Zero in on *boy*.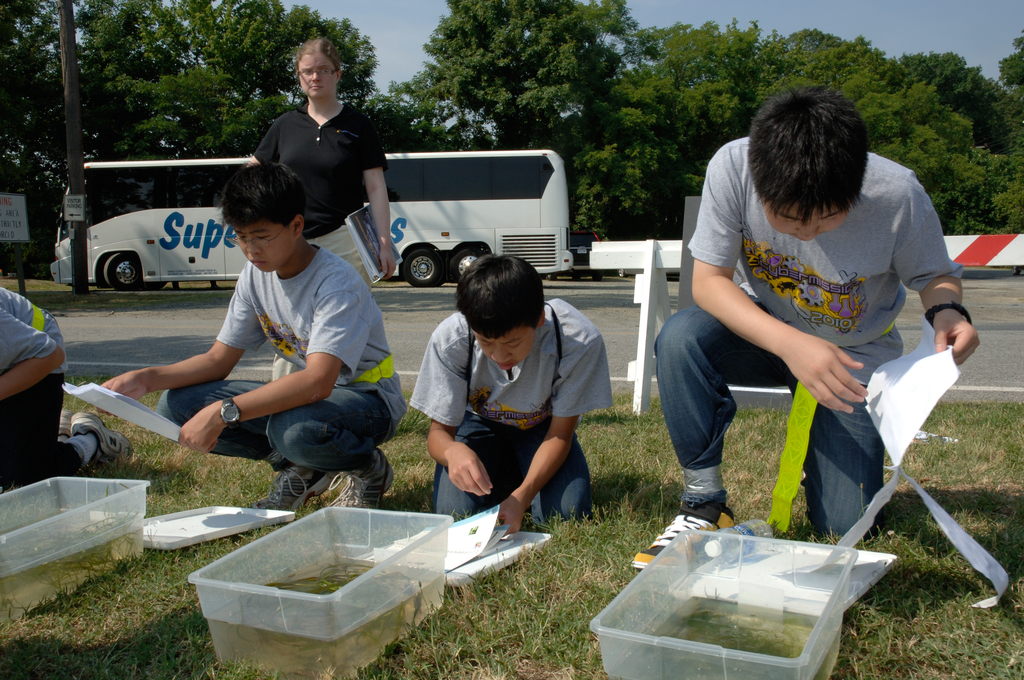
Zeroed in: [95, 159, 407, 519].
